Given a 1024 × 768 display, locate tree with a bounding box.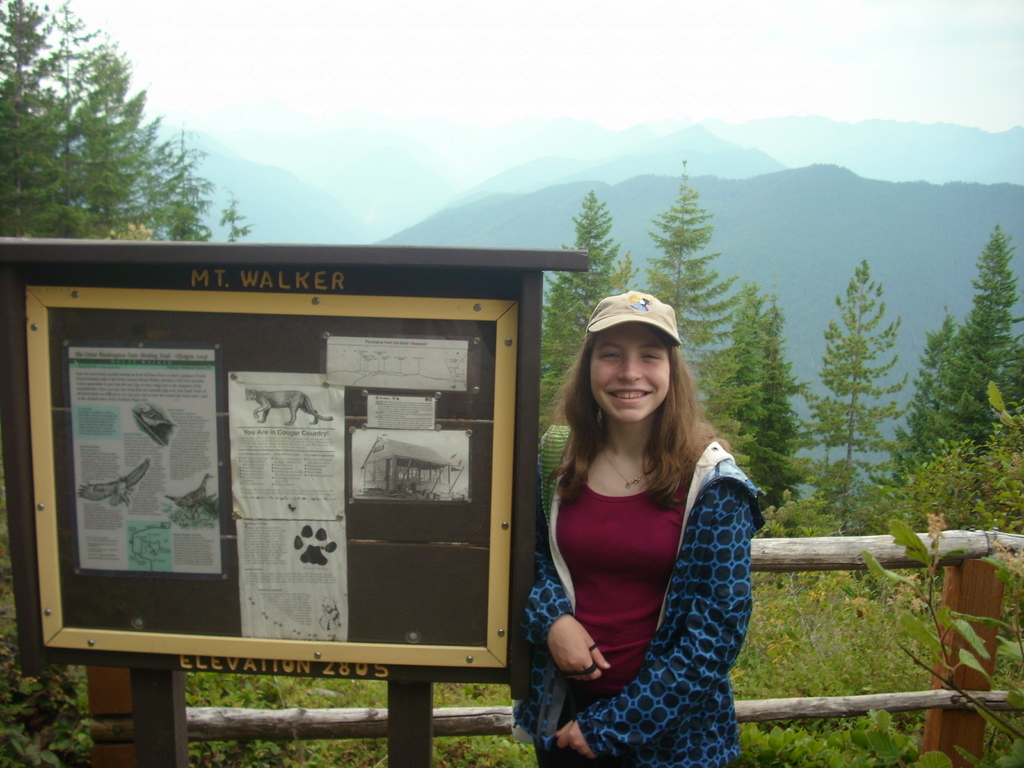
Located: <box>33,36,201,246</box>.
